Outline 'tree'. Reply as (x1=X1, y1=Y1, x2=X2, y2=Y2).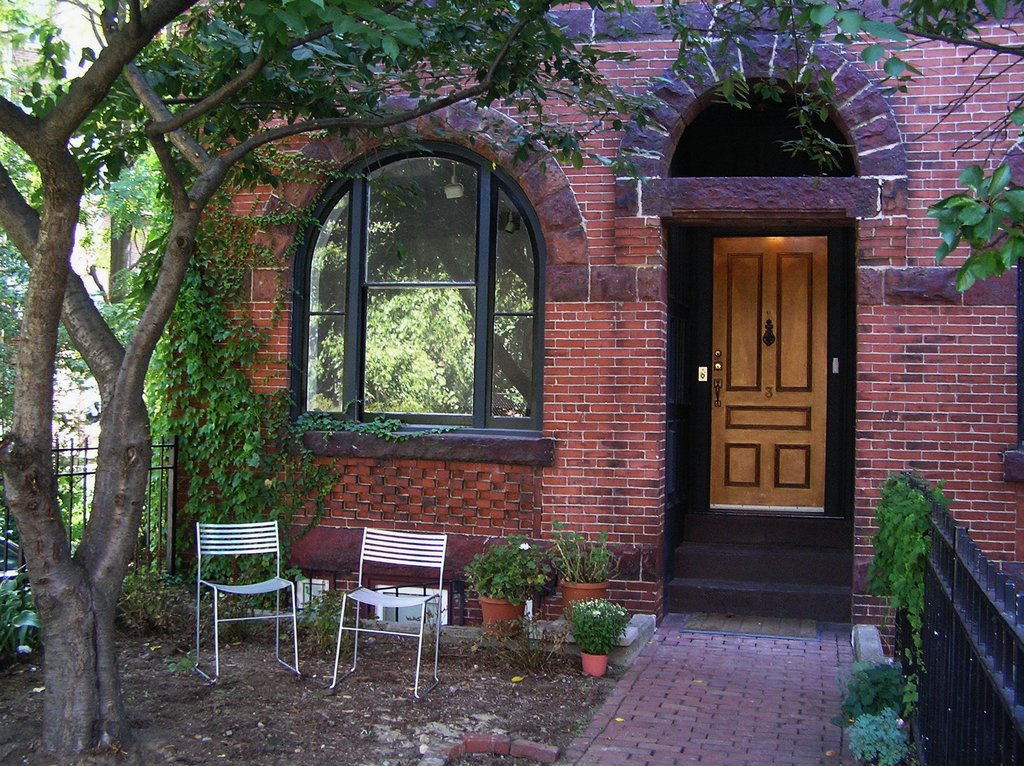
(x1=0, y1=0, x2=650, y2=753).
